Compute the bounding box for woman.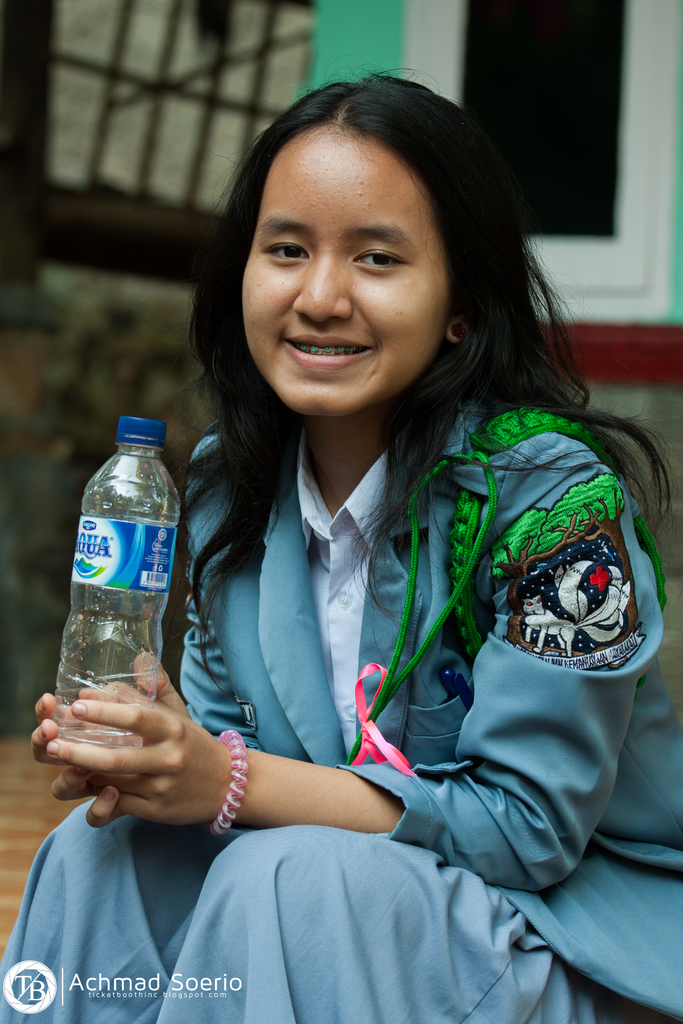
(106,85,677,978).
